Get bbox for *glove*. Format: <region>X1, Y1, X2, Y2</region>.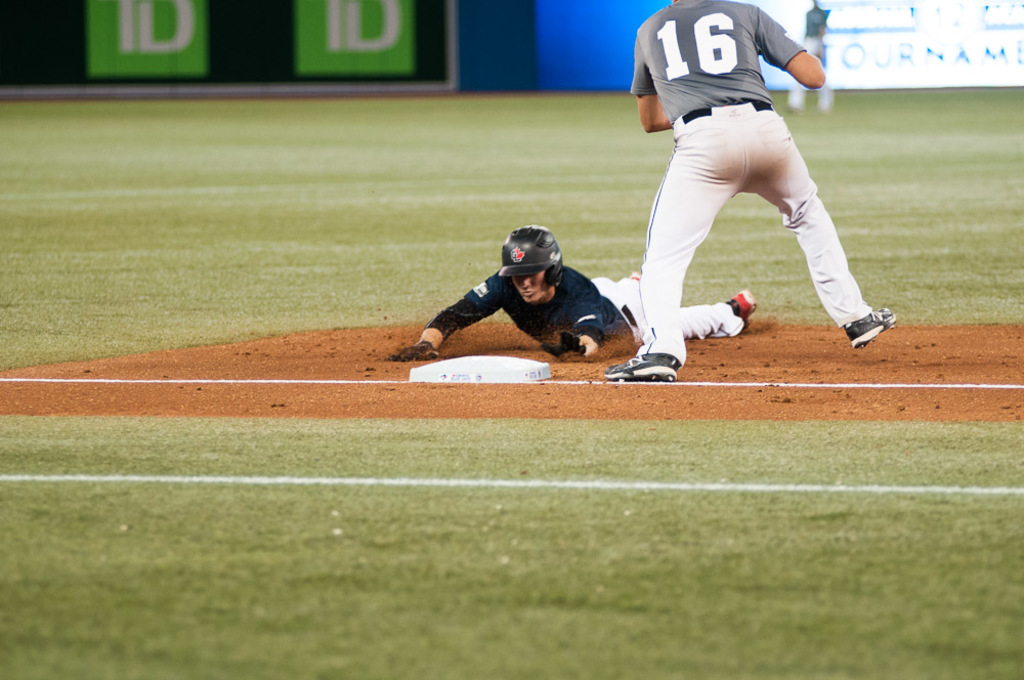
<region>540, 325, 584, 359</region>.
